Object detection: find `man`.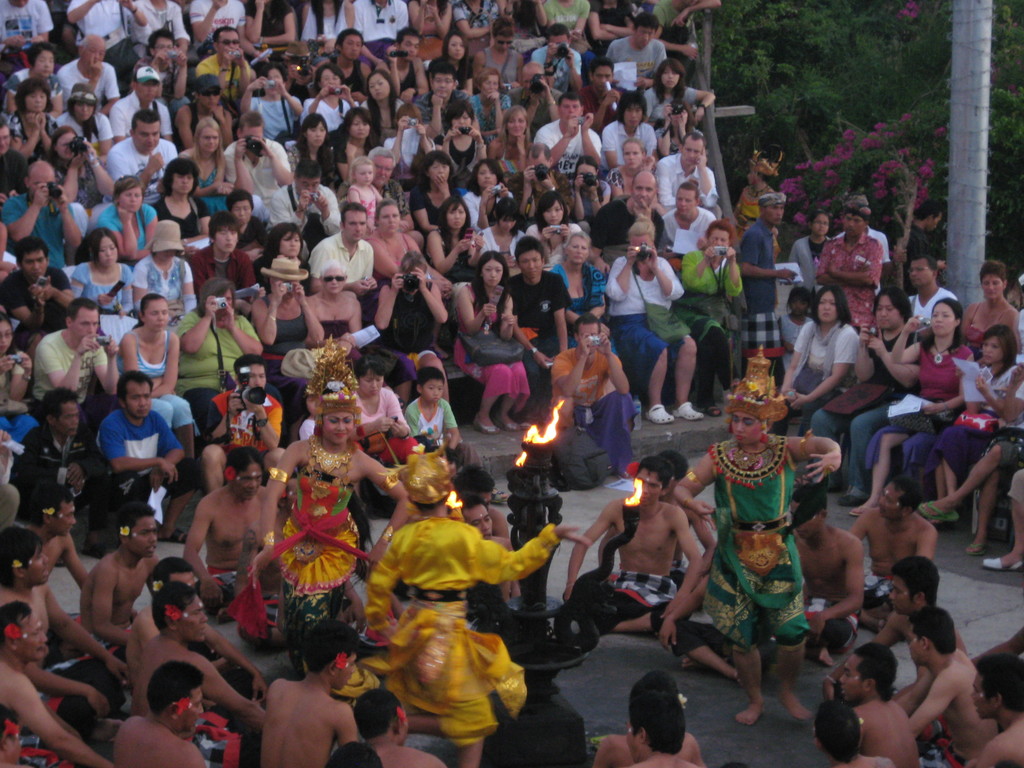
<bbox>339, 147, 417, 234</bbox>.
